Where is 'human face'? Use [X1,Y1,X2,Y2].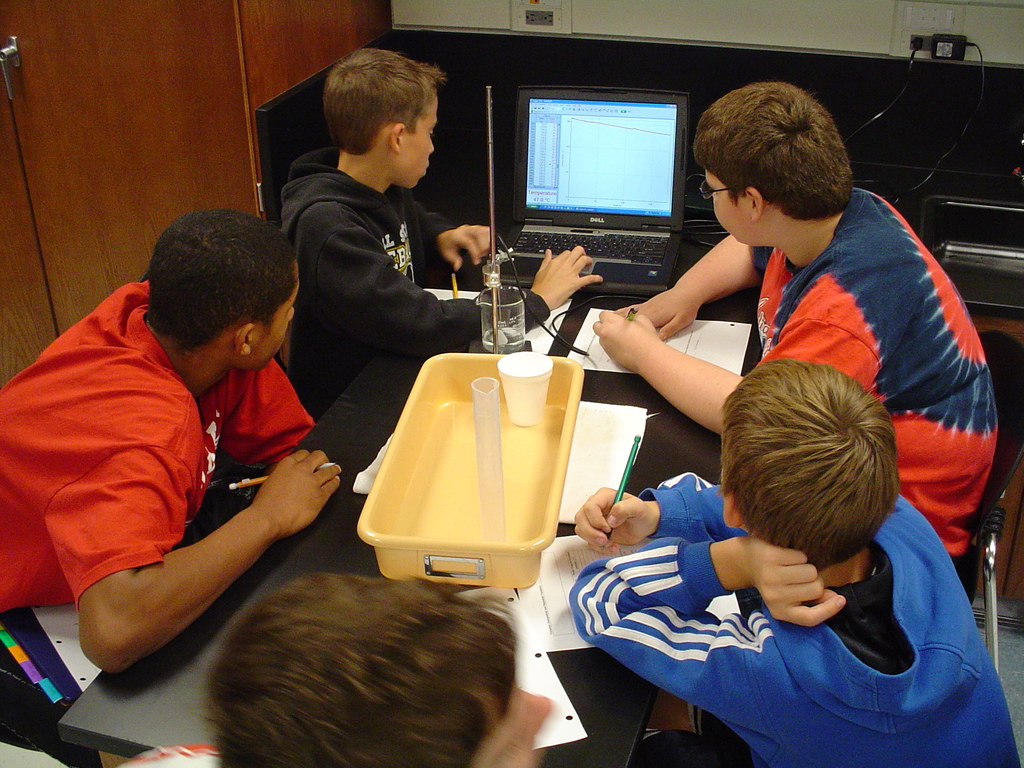
[403,97,436,188].
